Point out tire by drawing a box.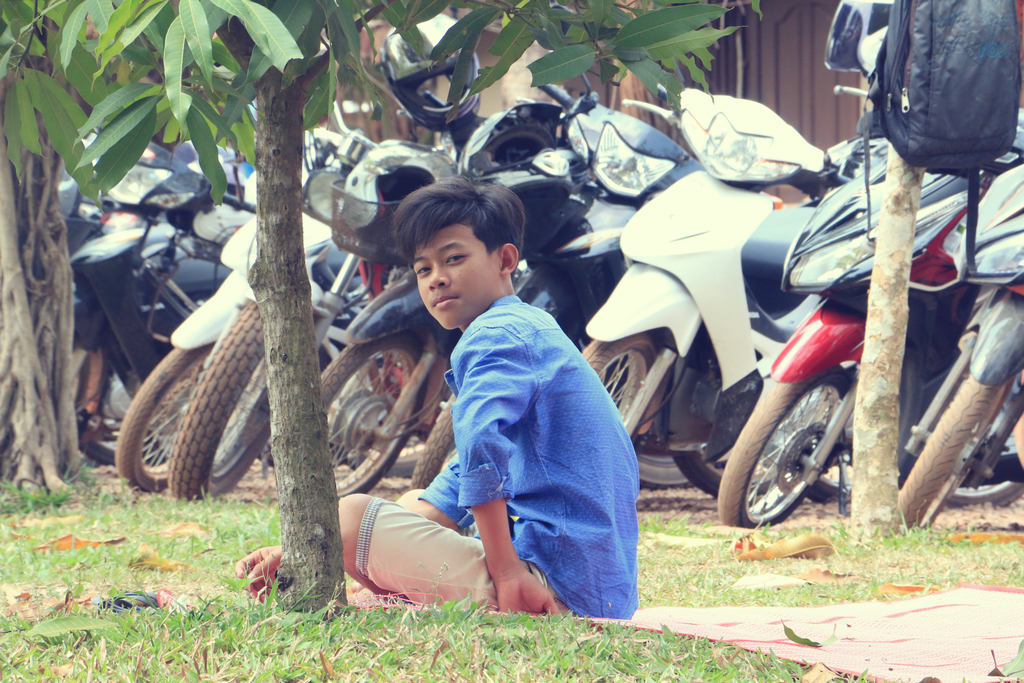
locate(579, 331, 658, 431).
